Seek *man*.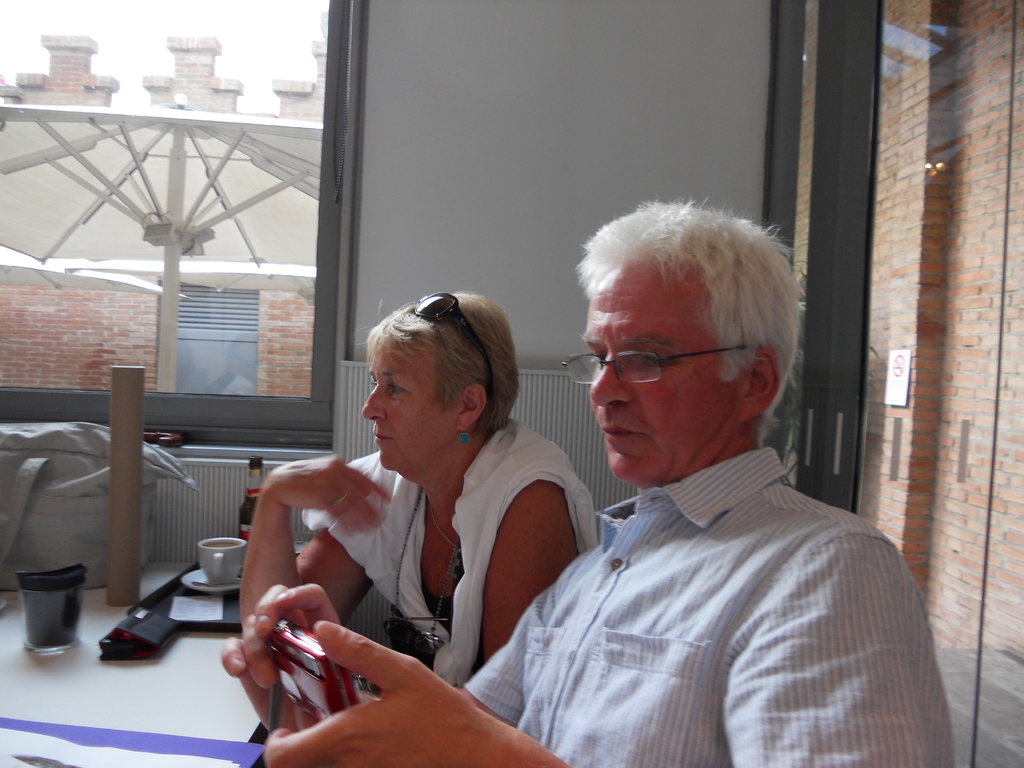
221, 196, 954, 767.
